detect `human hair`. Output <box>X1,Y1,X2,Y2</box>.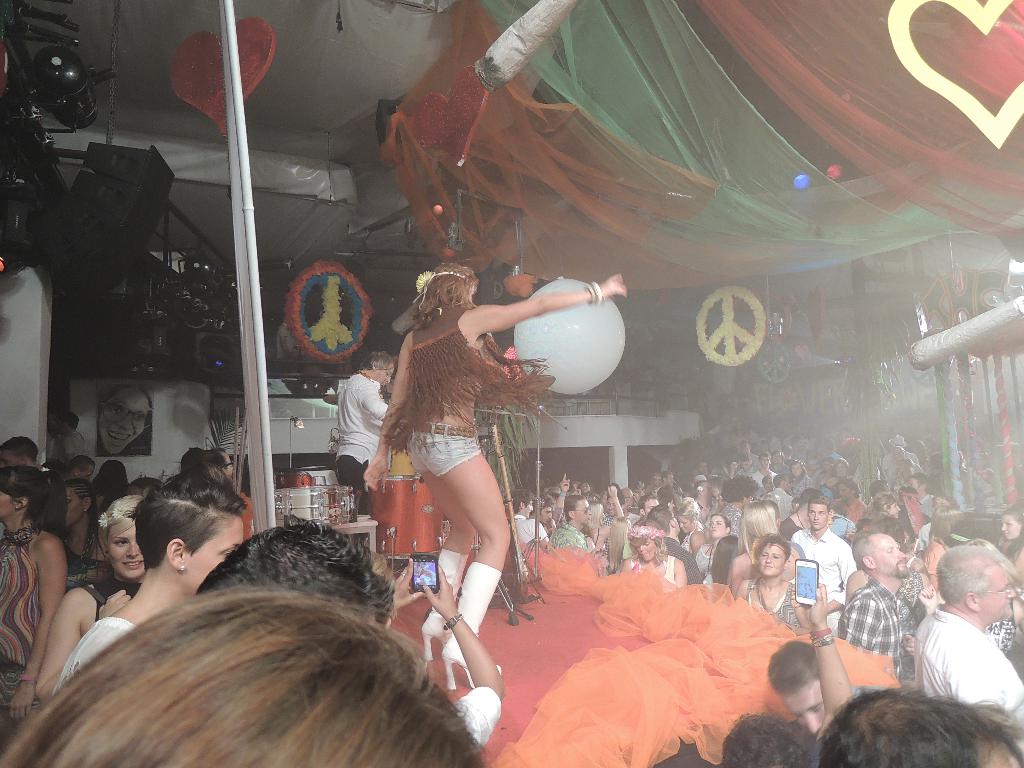
<box>932,543,1005,605</box>.
